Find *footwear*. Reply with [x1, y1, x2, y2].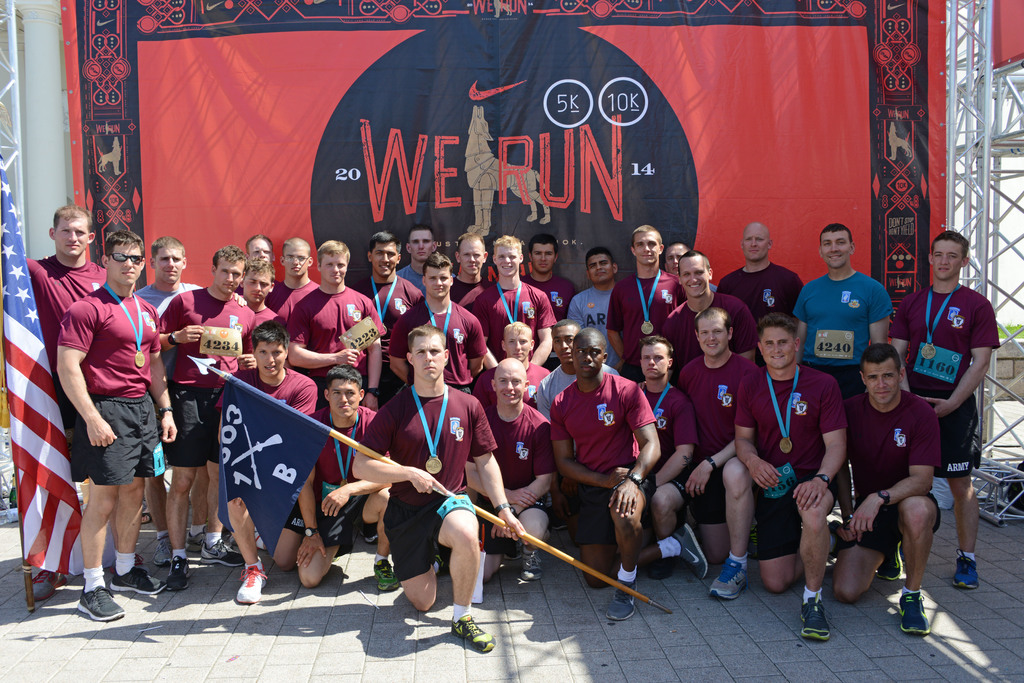
[602, 576, 639, 622].
